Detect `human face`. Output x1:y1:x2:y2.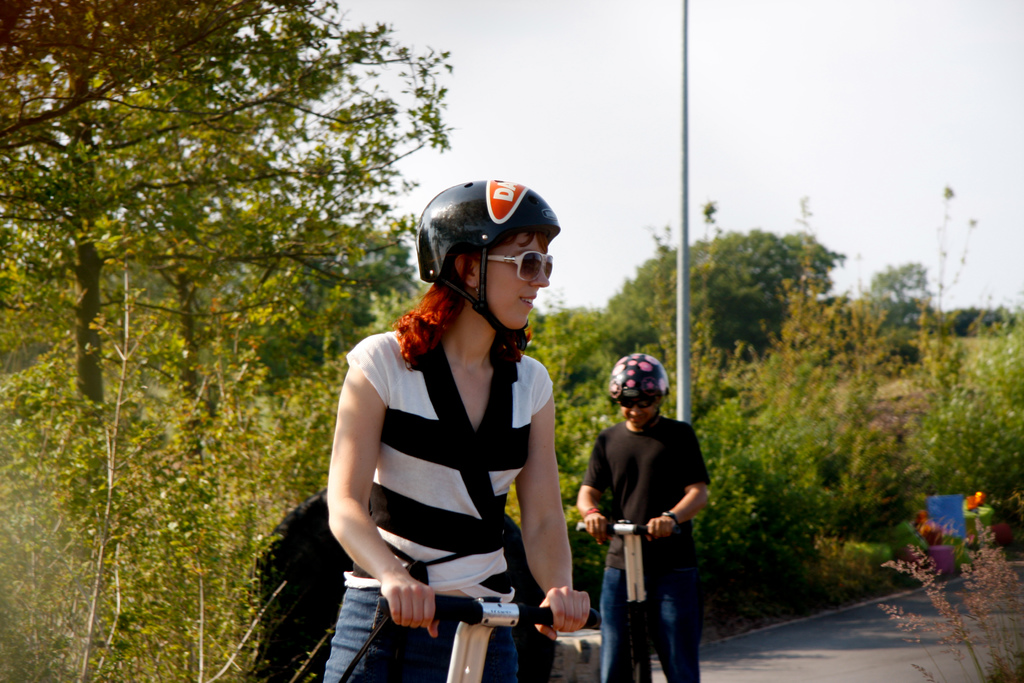
616:391:660:433.
